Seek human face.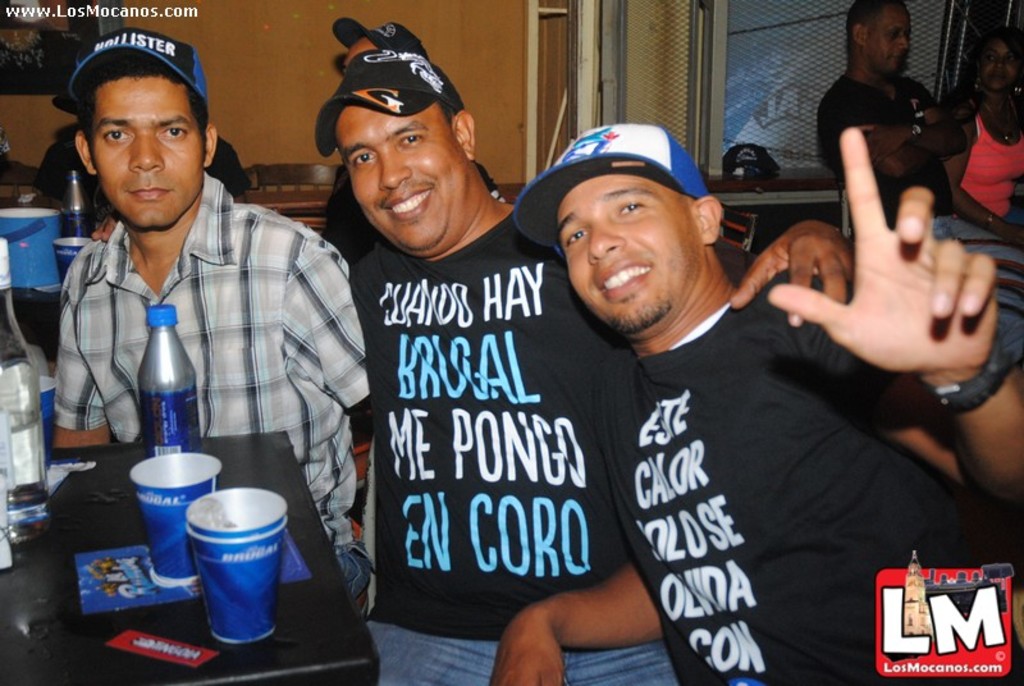
crop(979, 46, 1023, 97).
